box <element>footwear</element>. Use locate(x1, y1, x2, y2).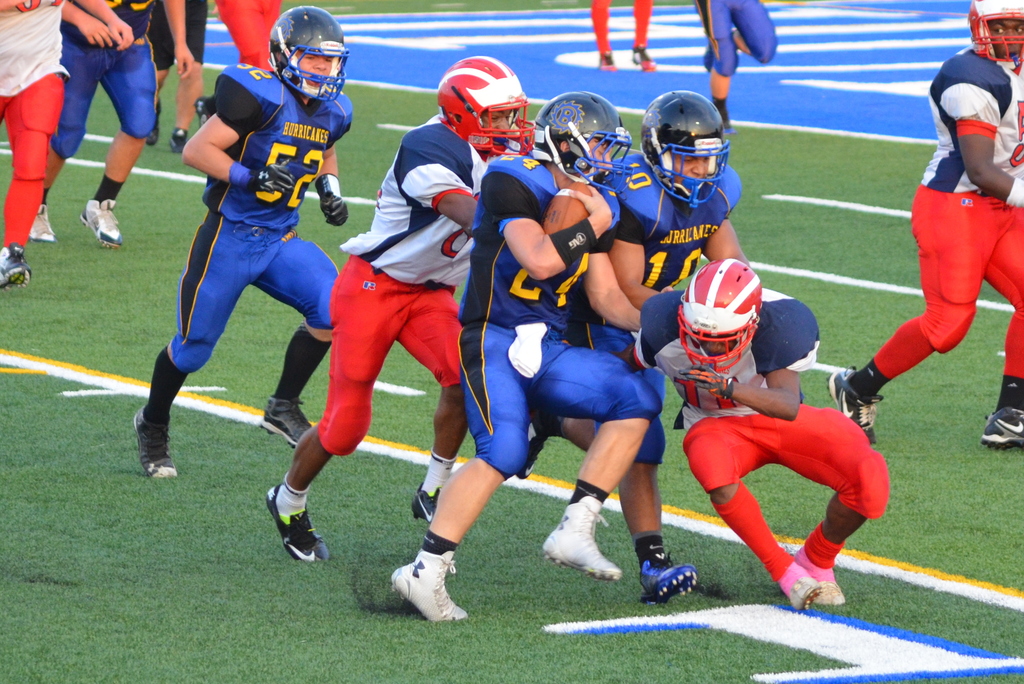
locate(411, 482, 441, 523).
